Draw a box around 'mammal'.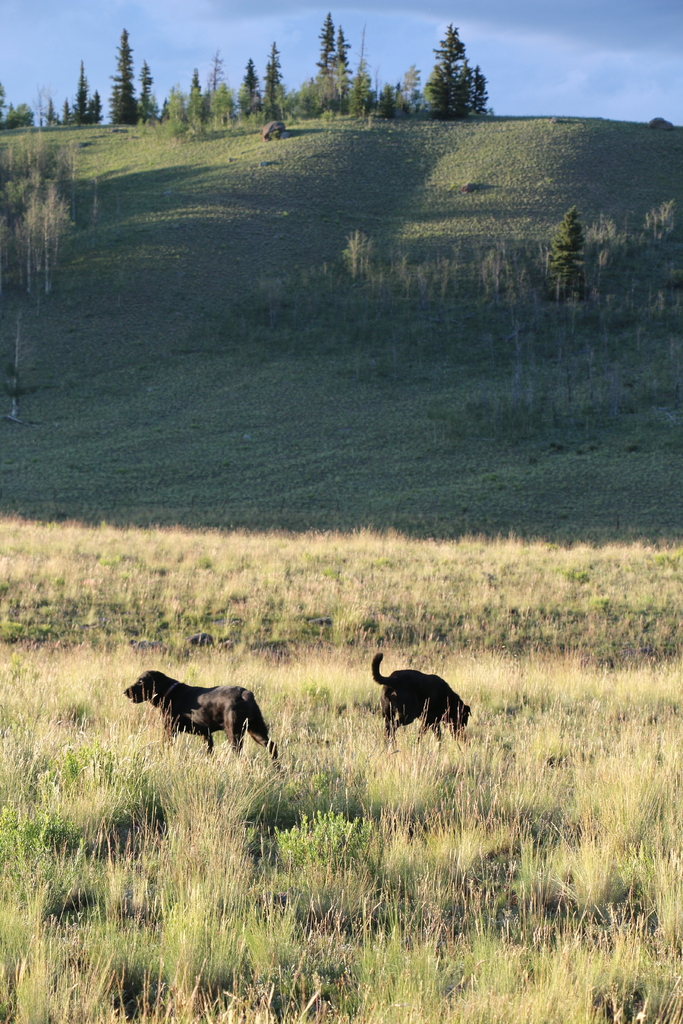
{"left": 115, "top": 665, "right": 283, "bottom": 770}.
